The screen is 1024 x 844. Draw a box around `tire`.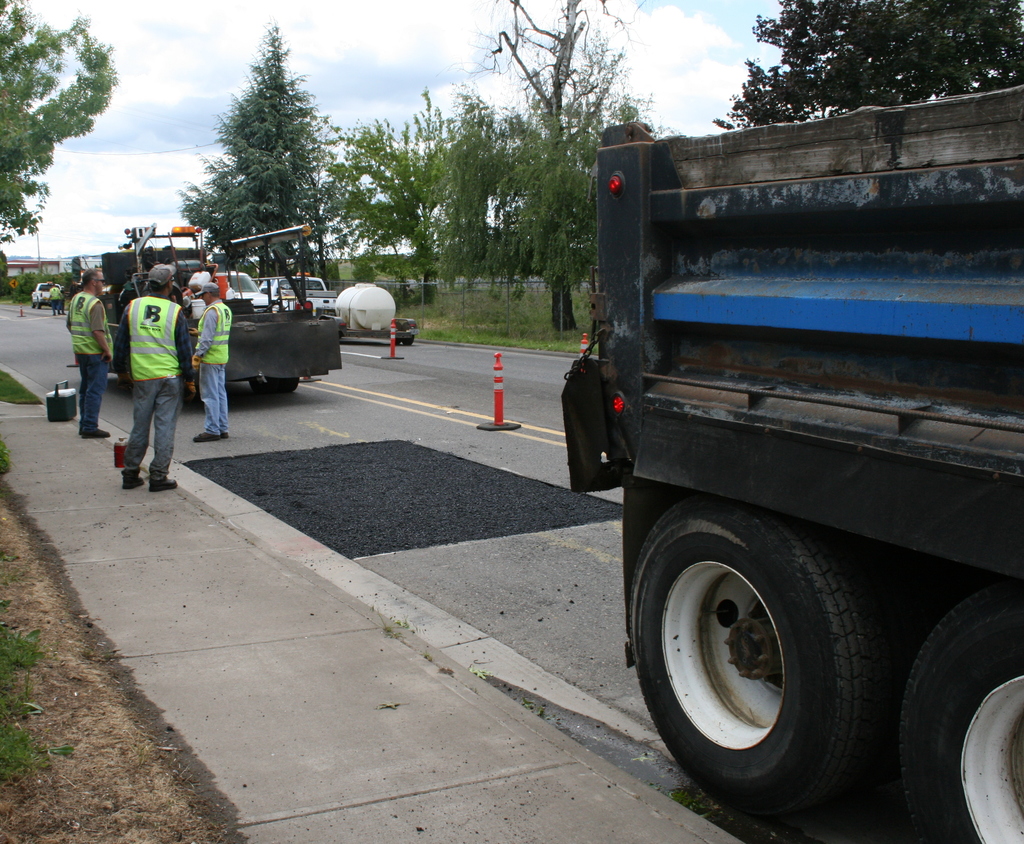
select_region(403, 335, 416, 345).
